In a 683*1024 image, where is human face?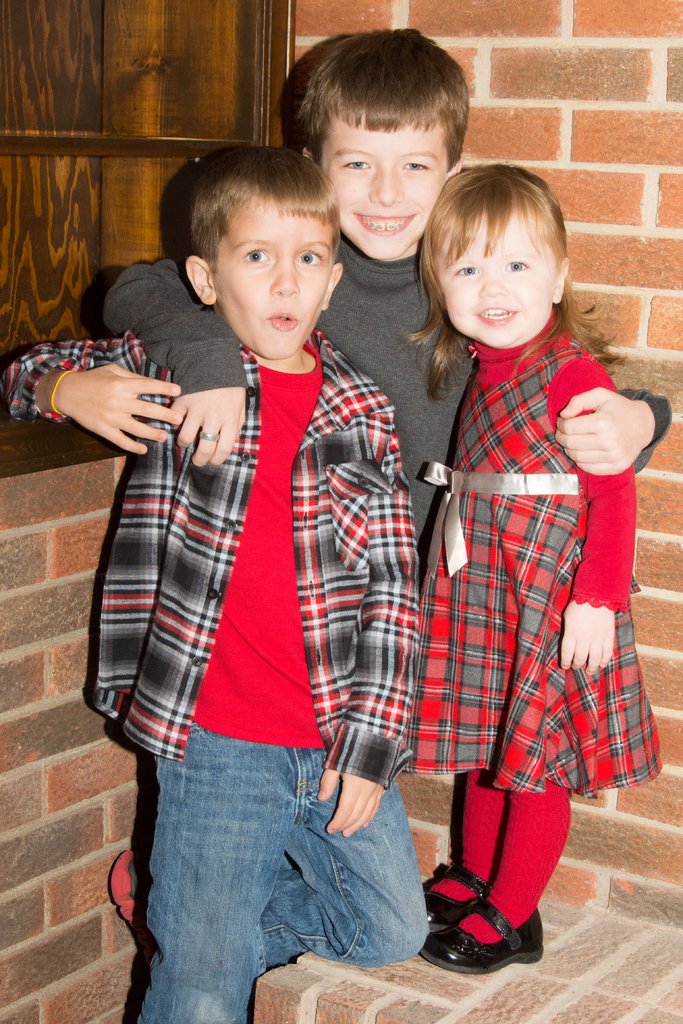
(left=440, top=209, right=559, bottom=344).
